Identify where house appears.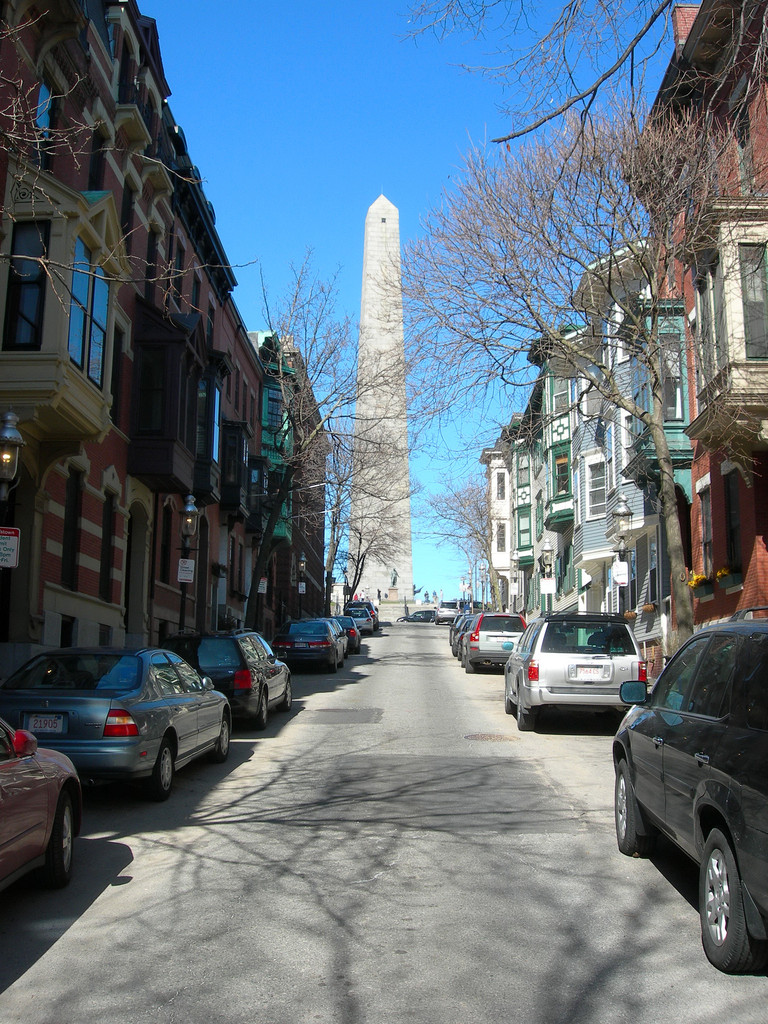
Appears at [left=616, top=0, right=767, bottom=646].
